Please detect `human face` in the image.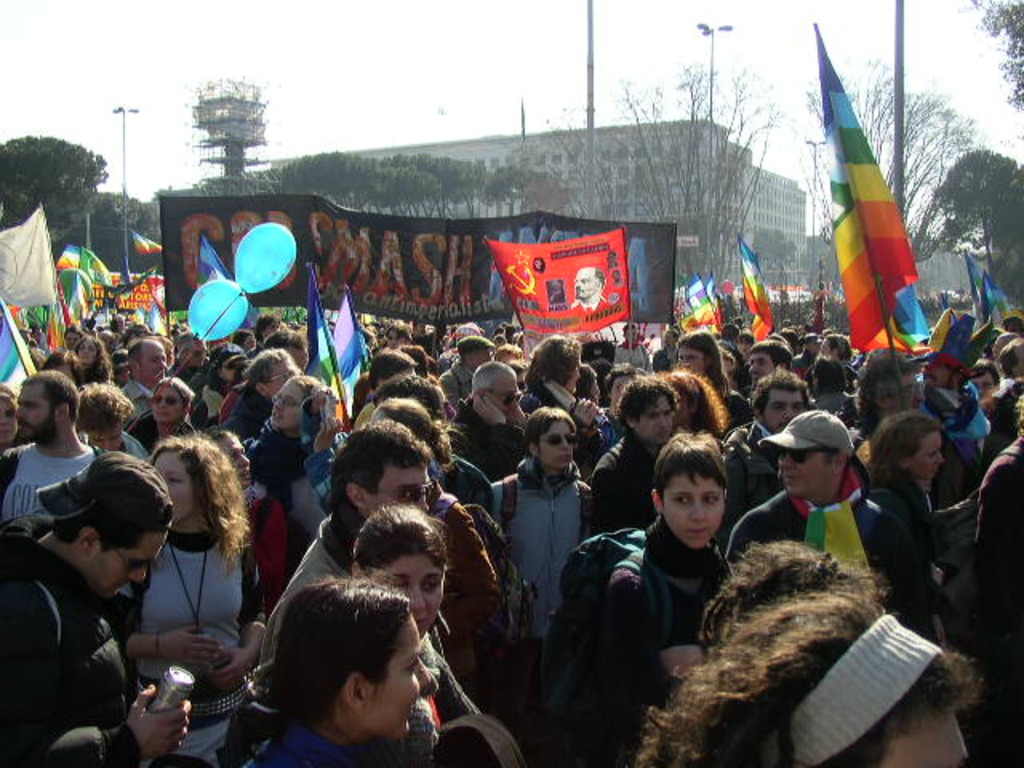
bbox(0, 400, 18, 438).
